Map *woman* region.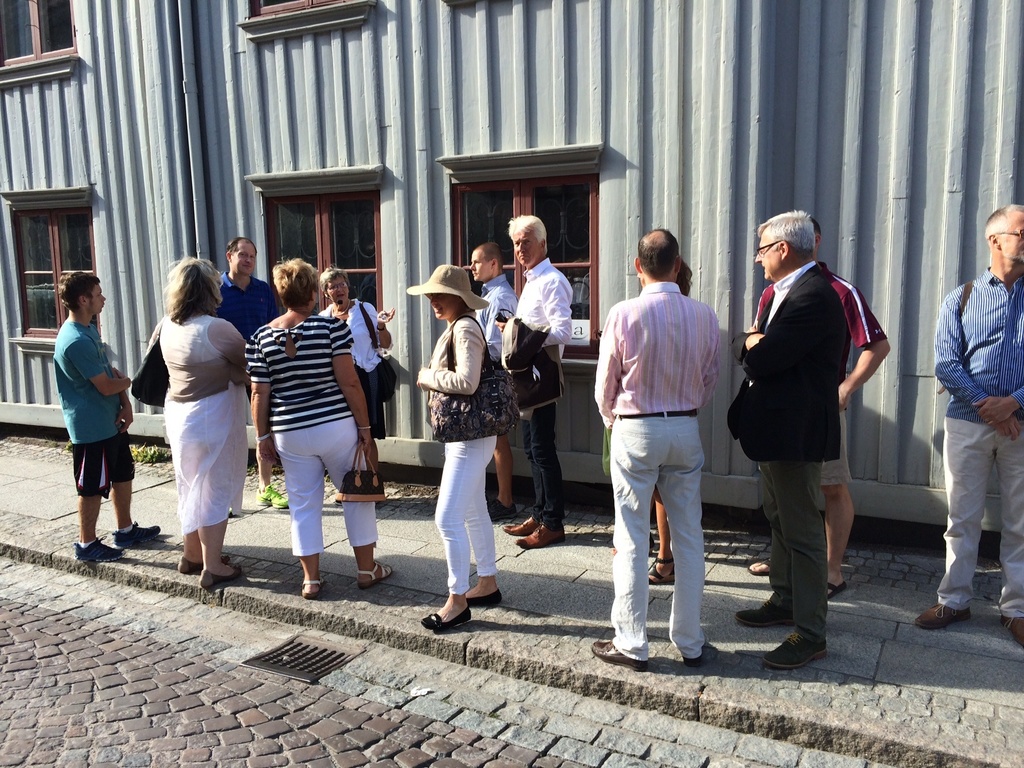
Mapped to x1=142 y1=251 x2=244 y2=598.
